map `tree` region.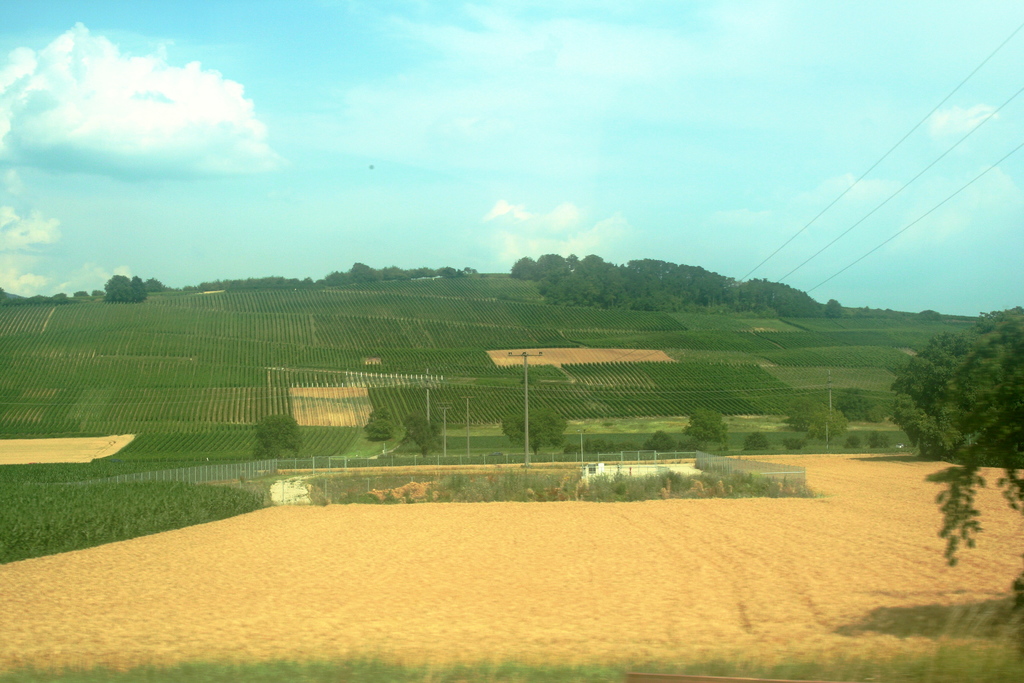
Mapped to 99:268:150:306.
